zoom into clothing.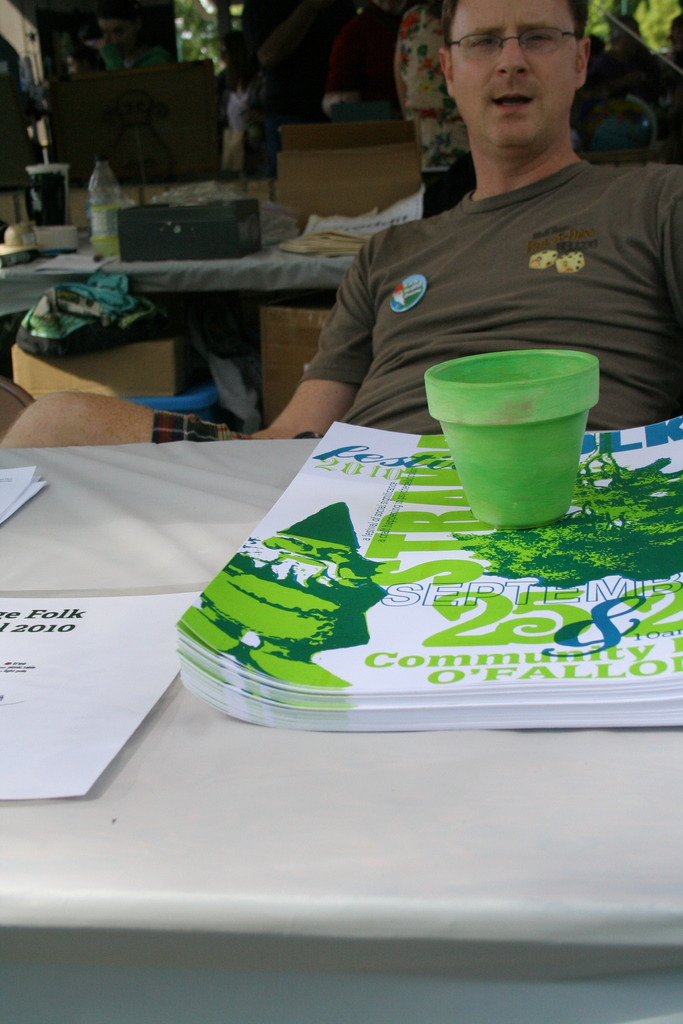
Zoom target: <region>657, 50, 682, 131</region>.
